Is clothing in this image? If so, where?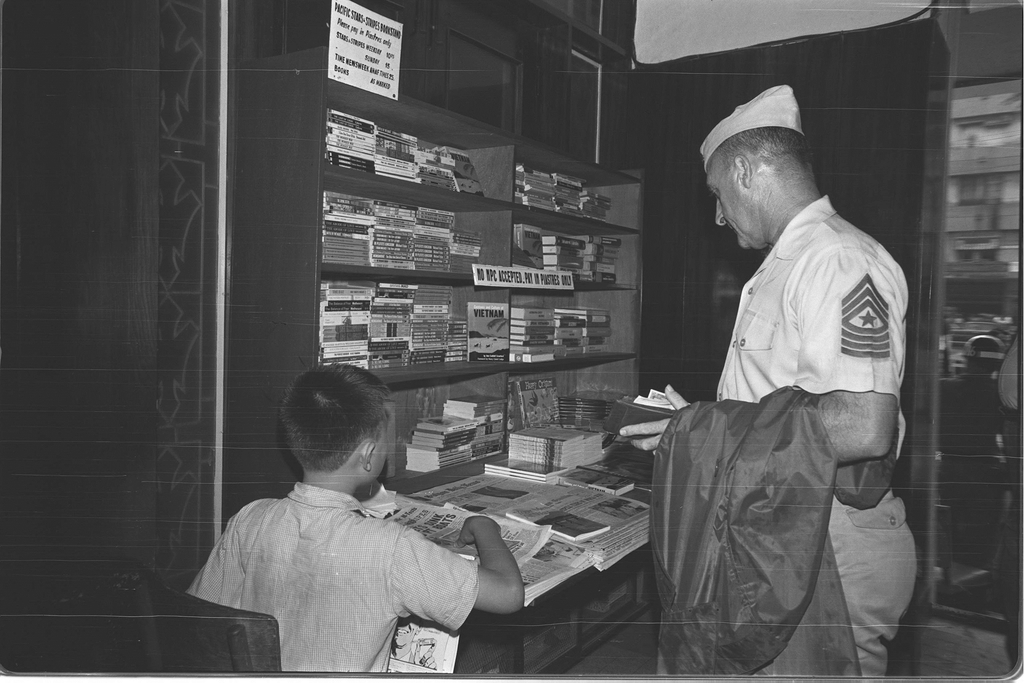
Yes, at box(829, 486, 916, 678).
